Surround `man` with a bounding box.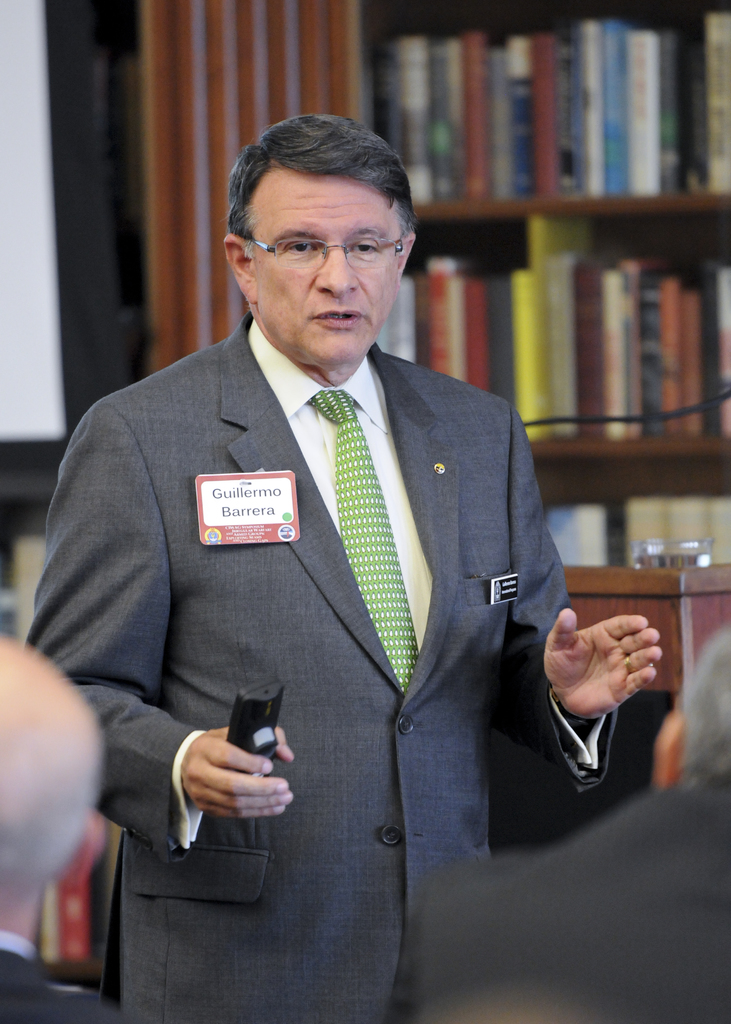
BBox(0, 628, 114, 1023).
